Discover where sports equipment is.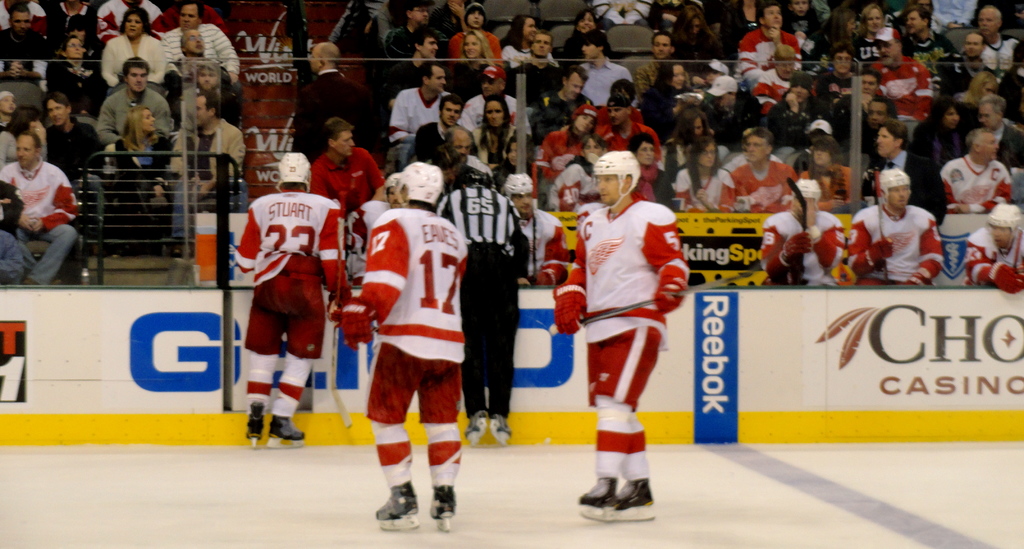
Discovered at {"x1": 871, "y1": 170, "x2": 893, "y2": 287}.
